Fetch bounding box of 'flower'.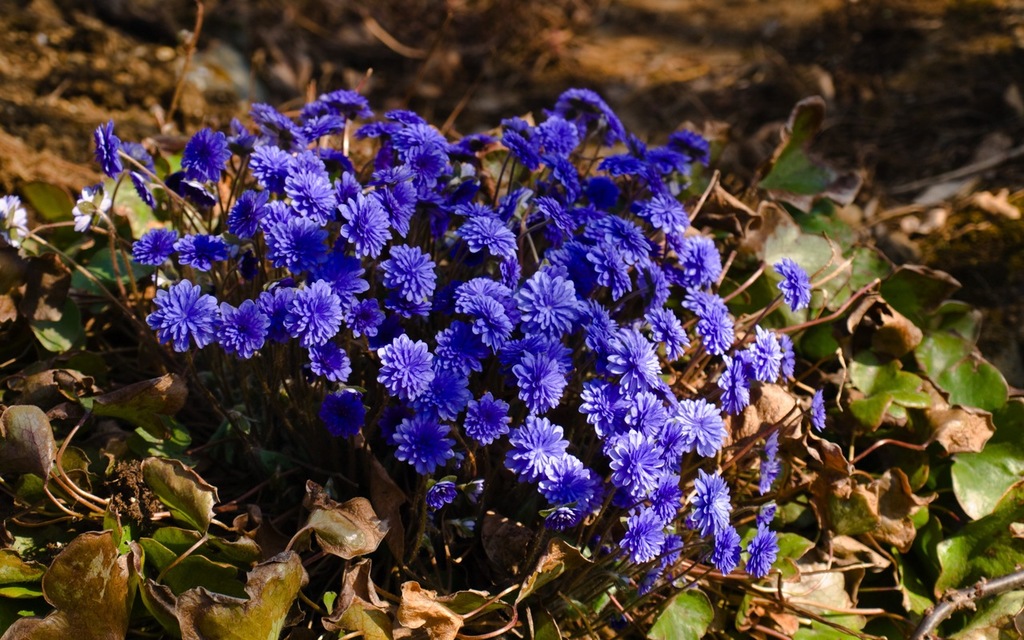
Bbox: [505,130,541,173].
